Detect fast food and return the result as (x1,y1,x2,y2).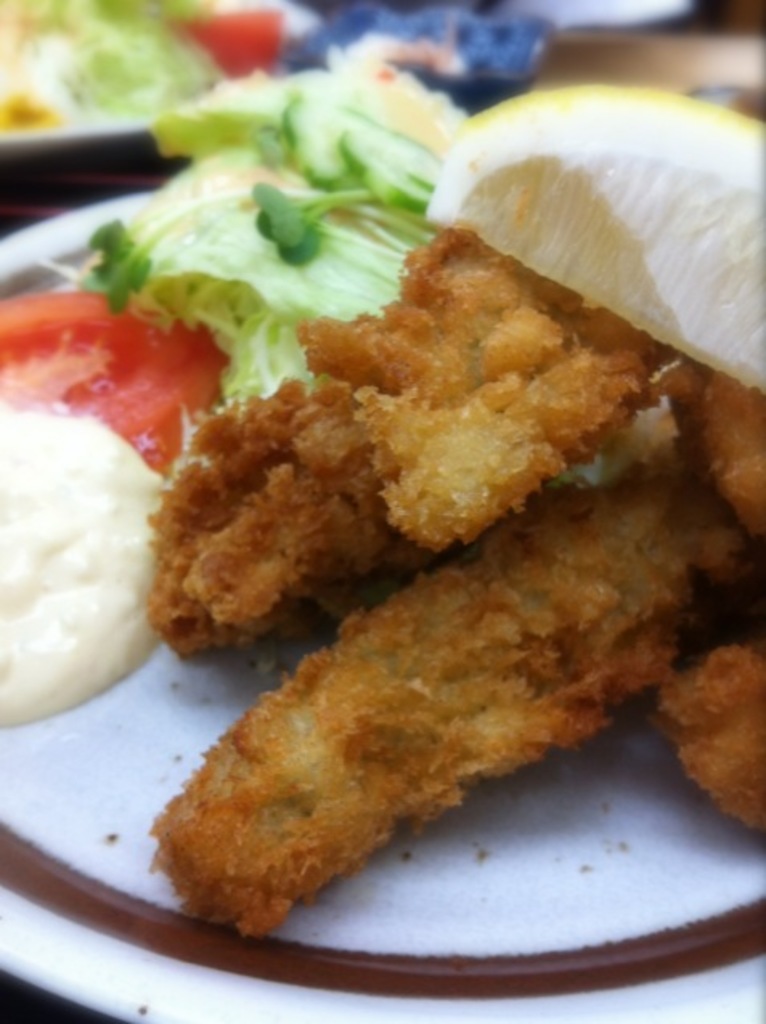
(0,291,223,478).
